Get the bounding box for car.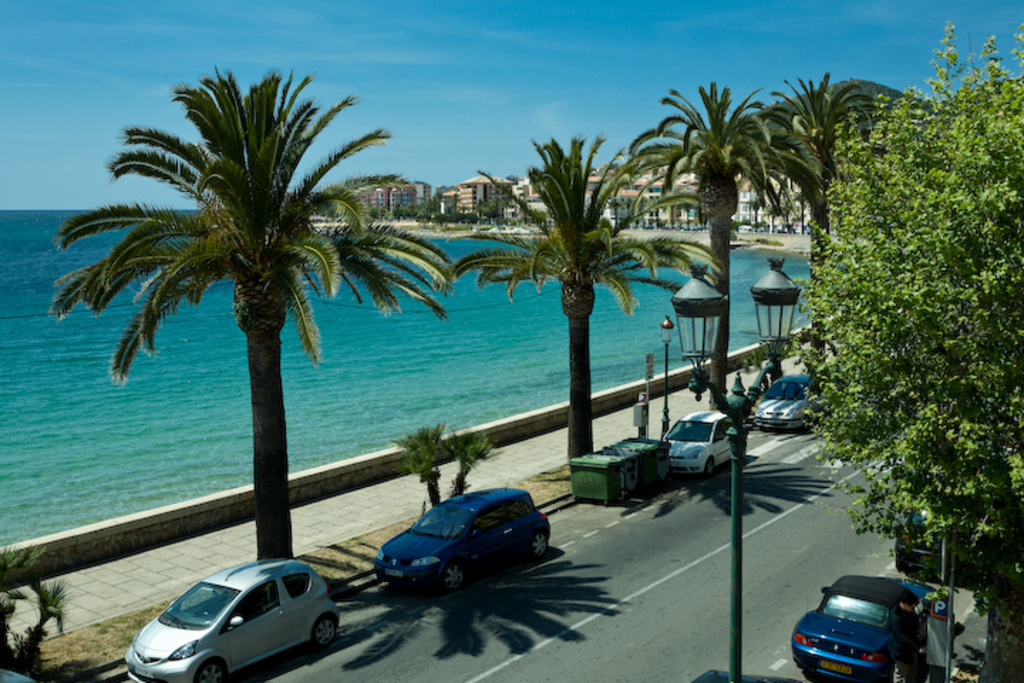
[x1=373, y1=477, x2=552, y2=591].
